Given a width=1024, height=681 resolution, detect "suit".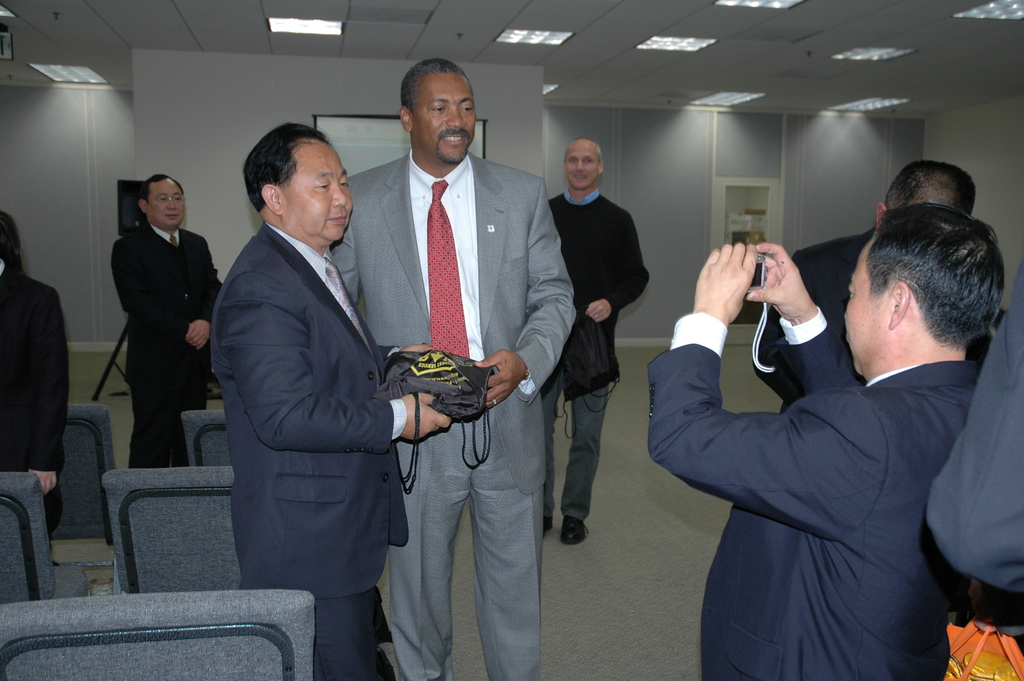
[left=925, top=270, right=1023, bottom=595].
